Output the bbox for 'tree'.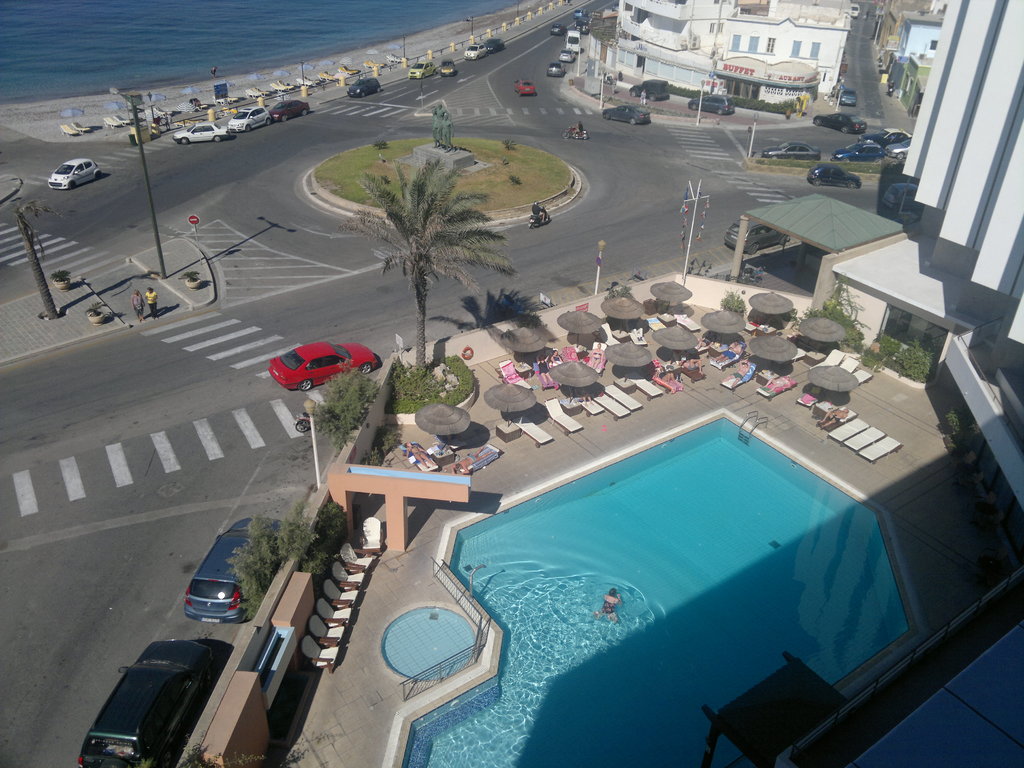
(341,148,518,372).
